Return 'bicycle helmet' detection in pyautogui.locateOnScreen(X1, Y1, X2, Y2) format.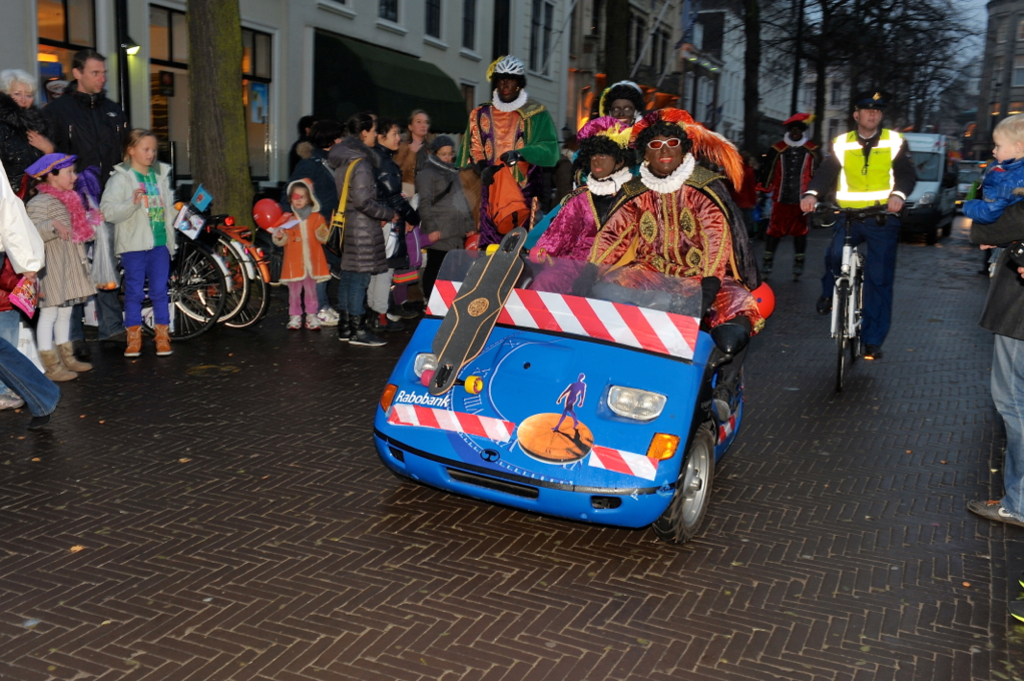
pyautogui.locateOnScreen(486, 52, 522, 75).
